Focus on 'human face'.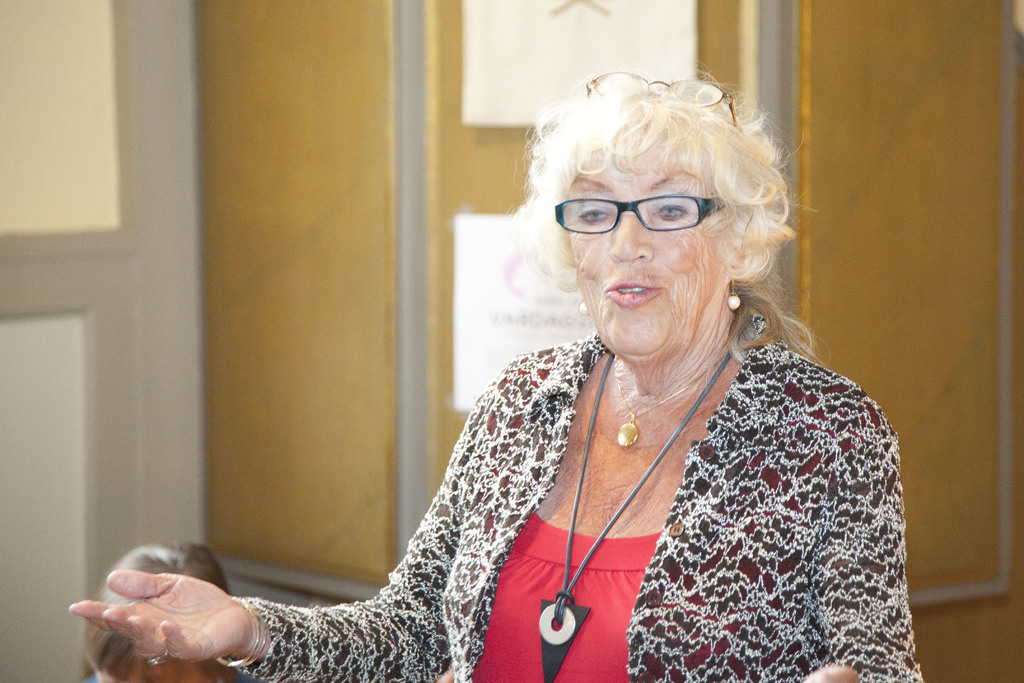
Focused at left=569, top=158, right=729, bottom=367.
